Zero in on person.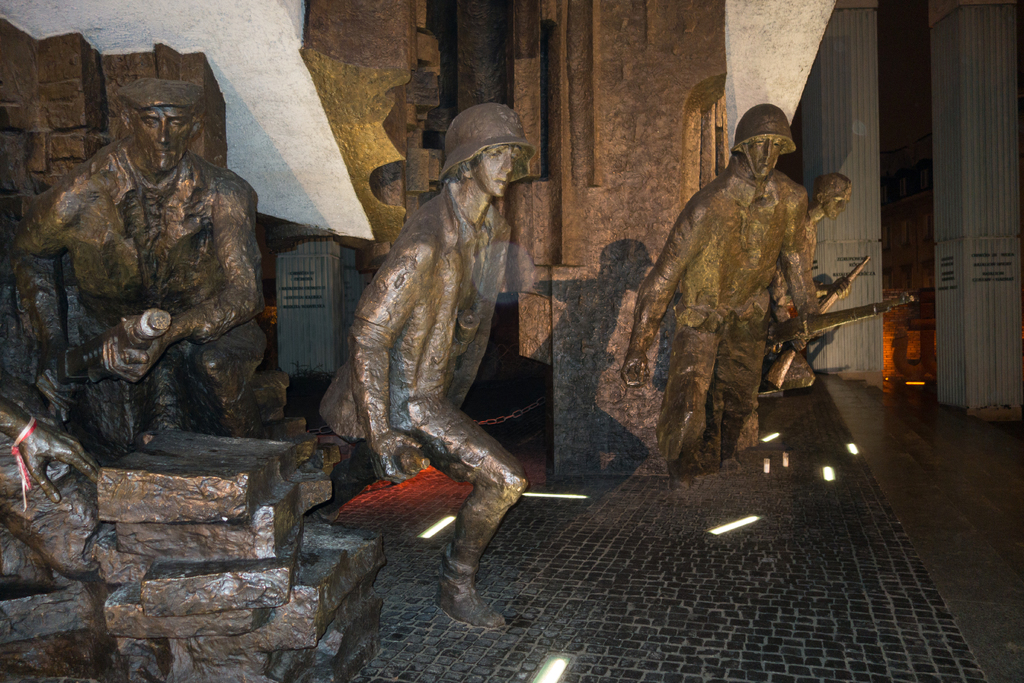
Zeroed in: 32,78,265,482.
